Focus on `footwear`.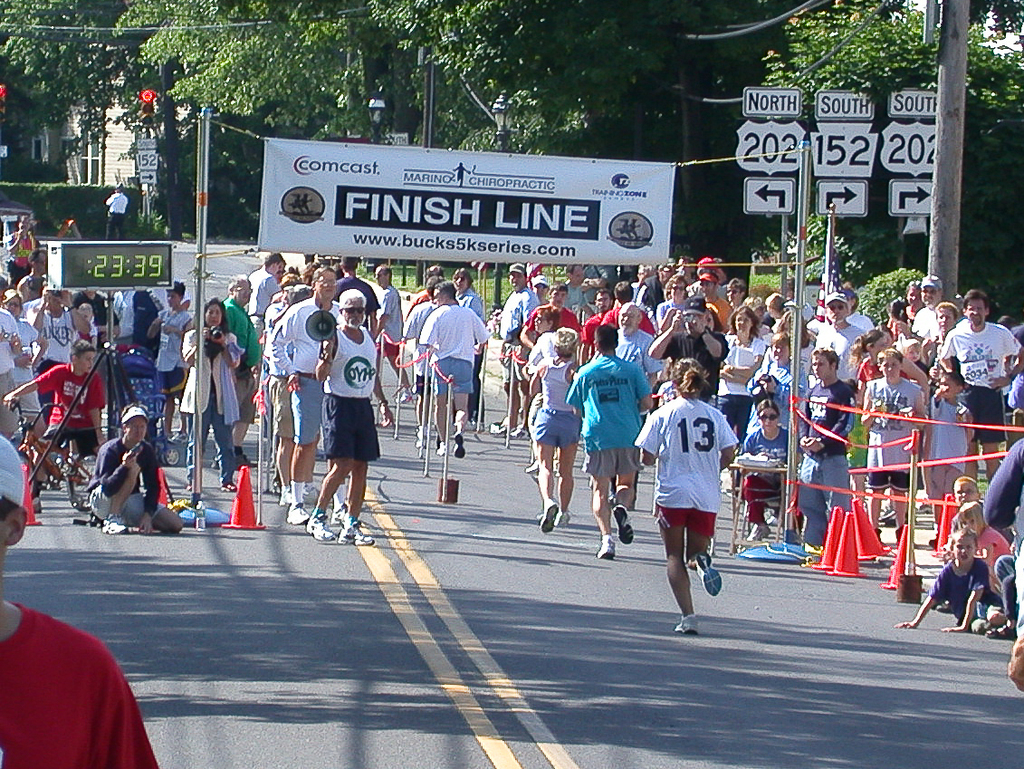
Focused at x1=986 y1=619 x2=1015 y2=639.
